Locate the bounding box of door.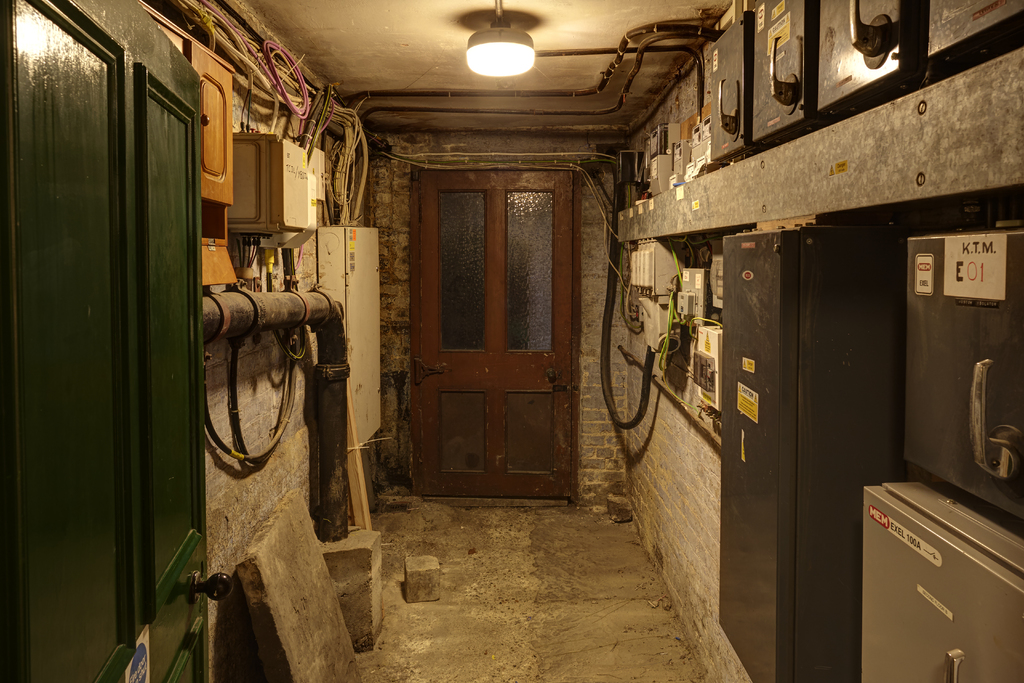
Bounding box: crop(4, 0, 236, 682).
